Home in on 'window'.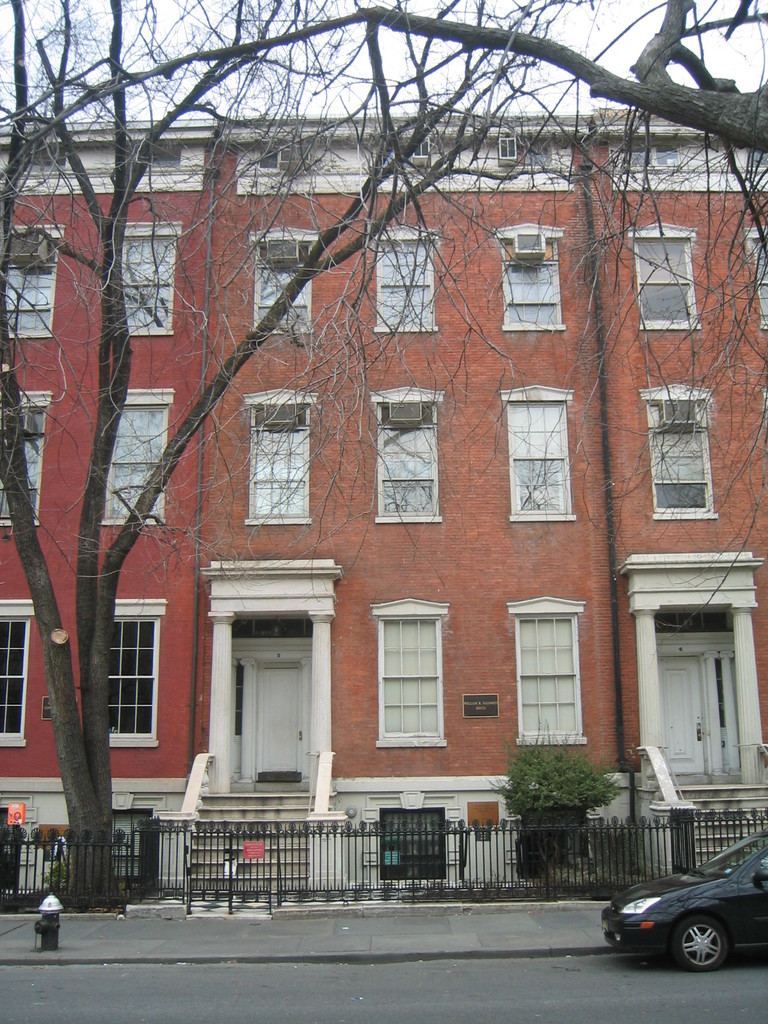
Homed in at [x1=0, y1=232, x2=60, y2=342].
